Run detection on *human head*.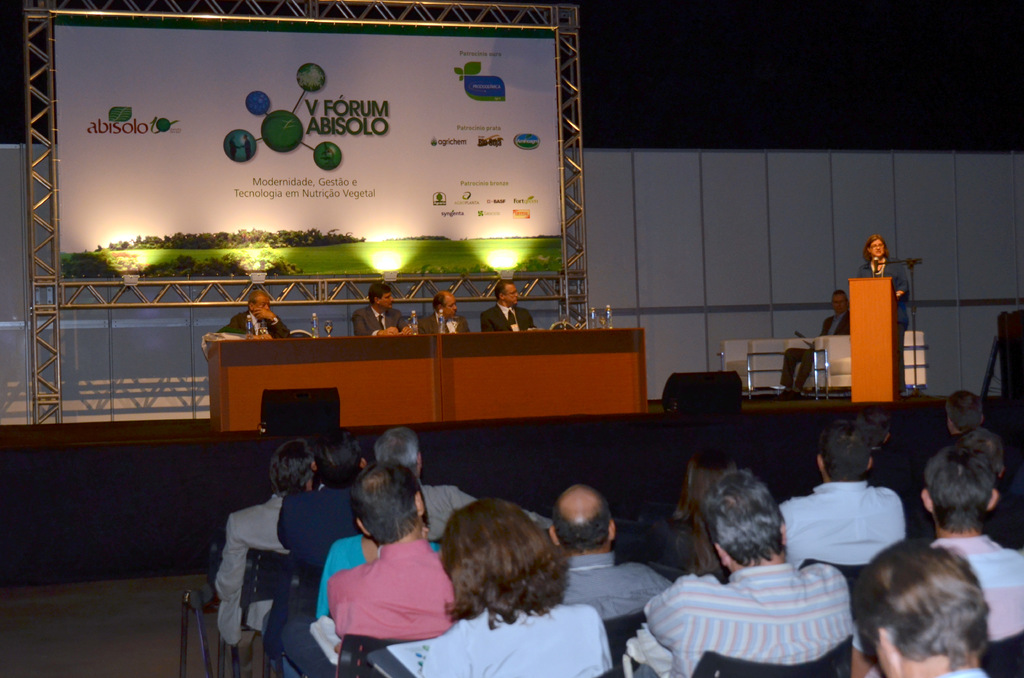
Result: 836/551/1008/675.
